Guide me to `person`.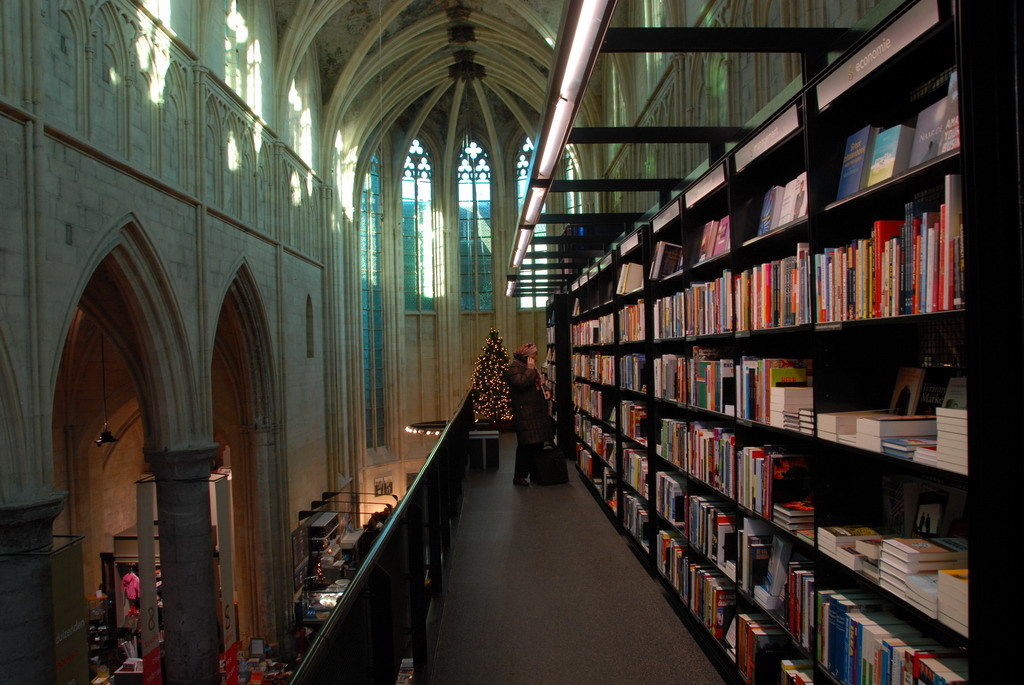
Guidance: (505, 345, 559, 493).
